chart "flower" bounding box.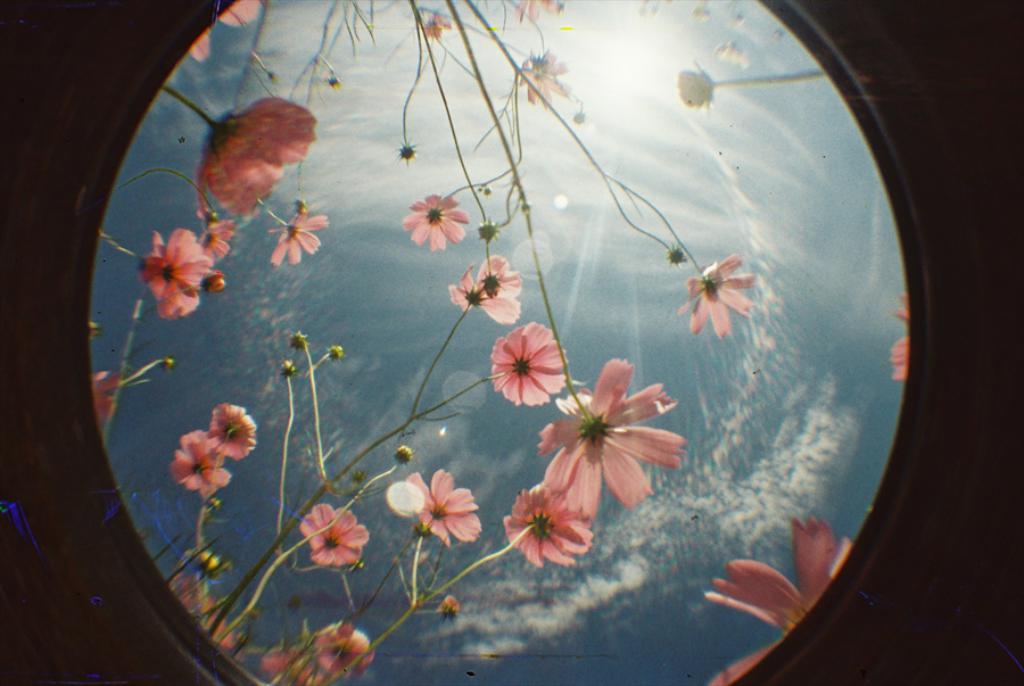
Charted: detection(200, 605, 231, 651).
